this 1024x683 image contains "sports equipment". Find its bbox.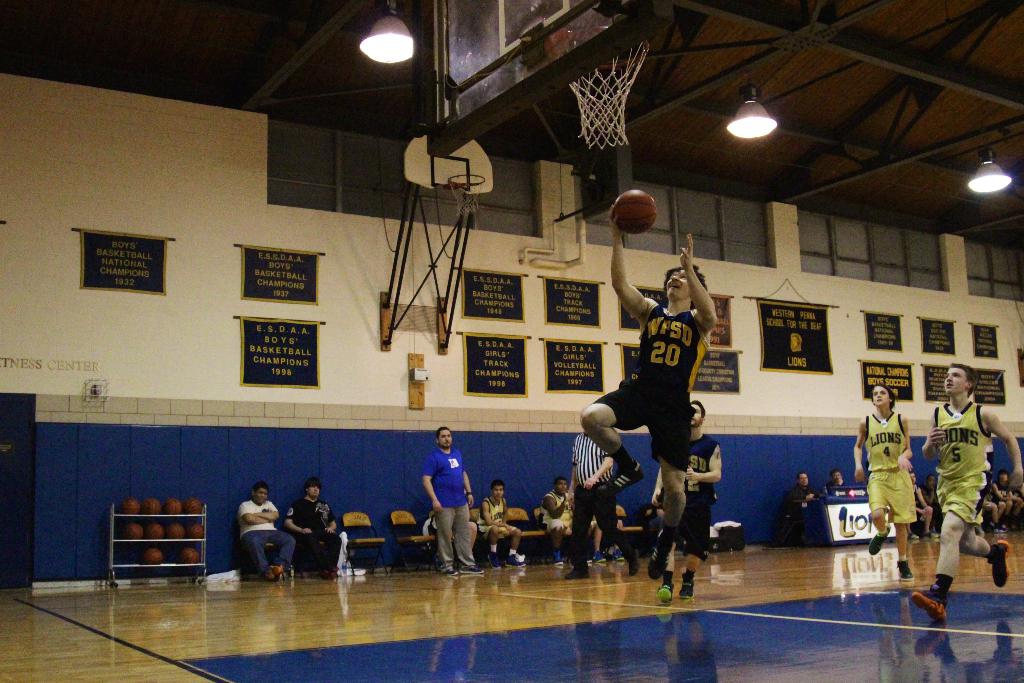
detection(138, 545, 164, 566).
